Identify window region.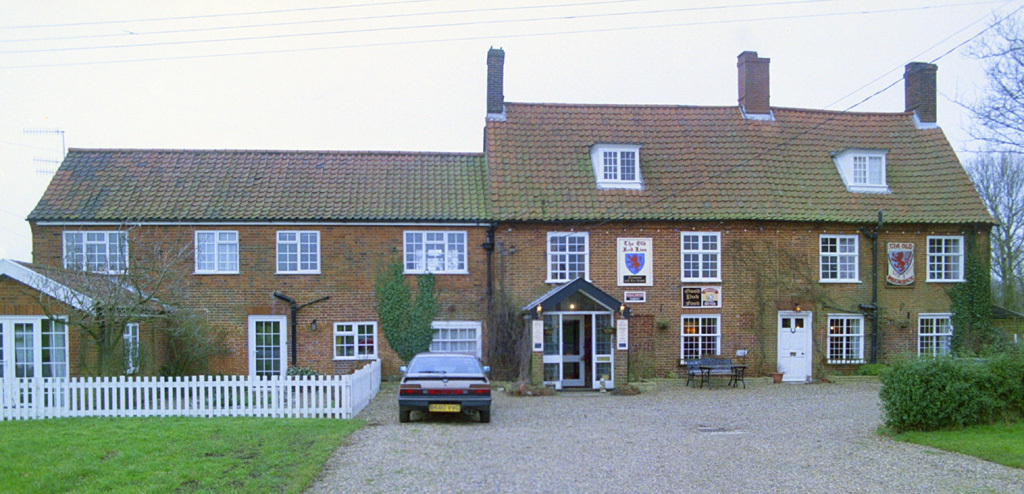
Region: rect(928, 237, 966, 281).
